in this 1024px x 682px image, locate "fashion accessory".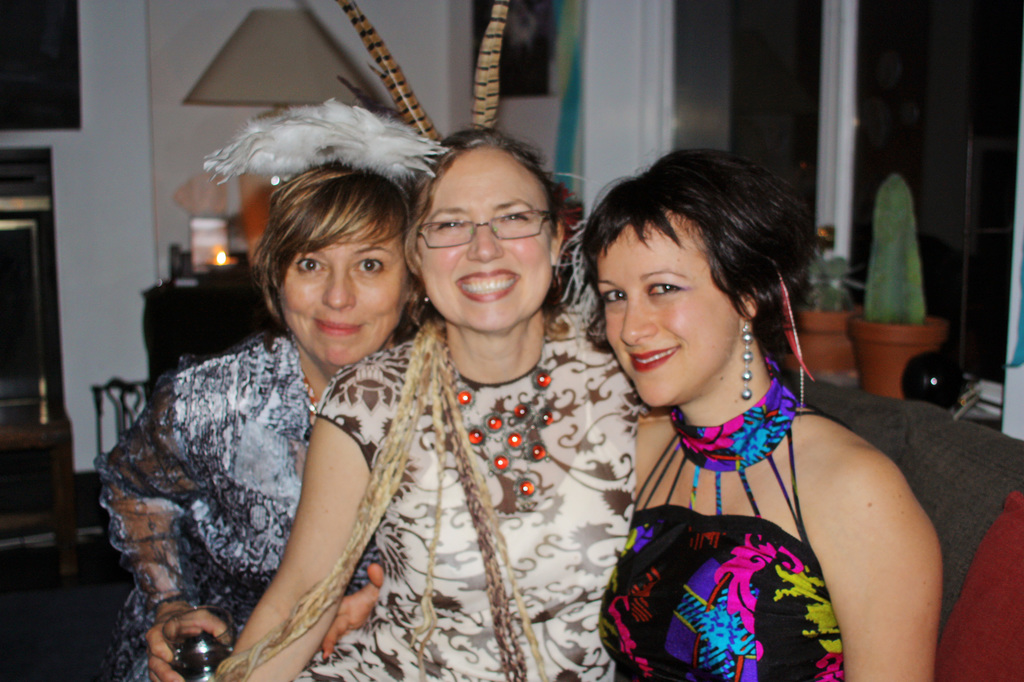
Bounding box: (452,339,547,503).
